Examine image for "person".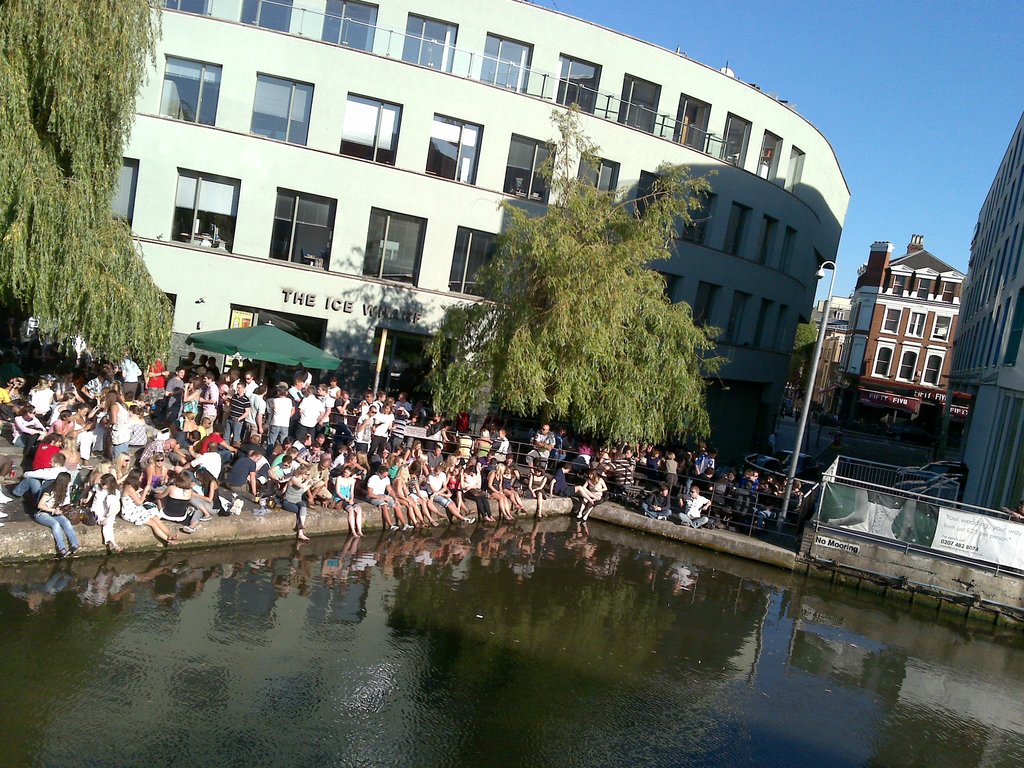
Examination result: box=[362, 465, 400, 544].
